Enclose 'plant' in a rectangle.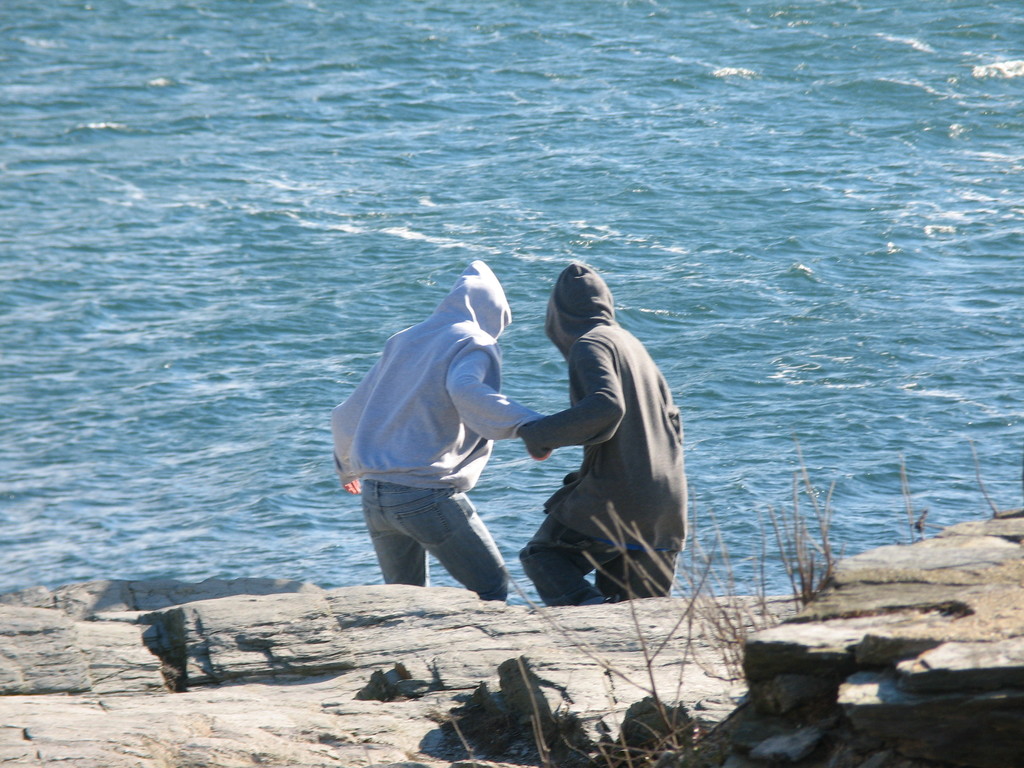
x1=900, y1=450, x2=932, y2=558.
